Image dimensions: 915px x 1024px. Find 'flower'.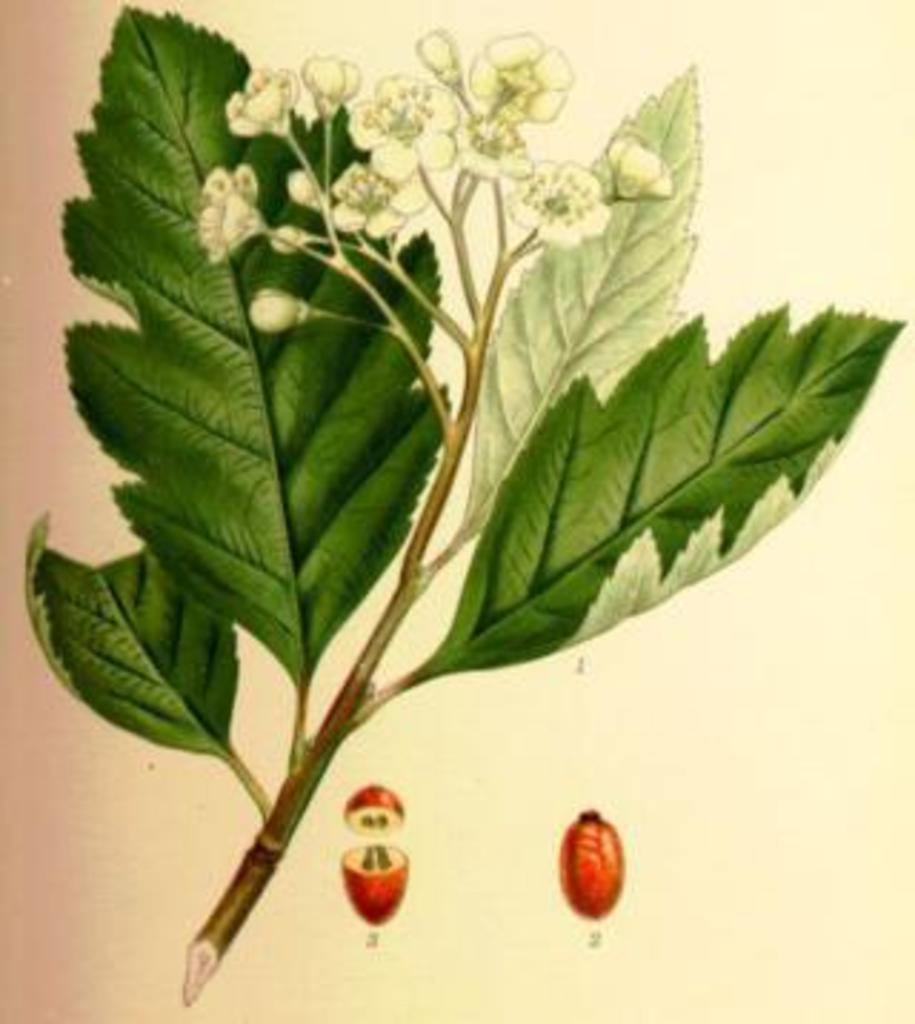
<region>609, 129, 681, 203</region>.
